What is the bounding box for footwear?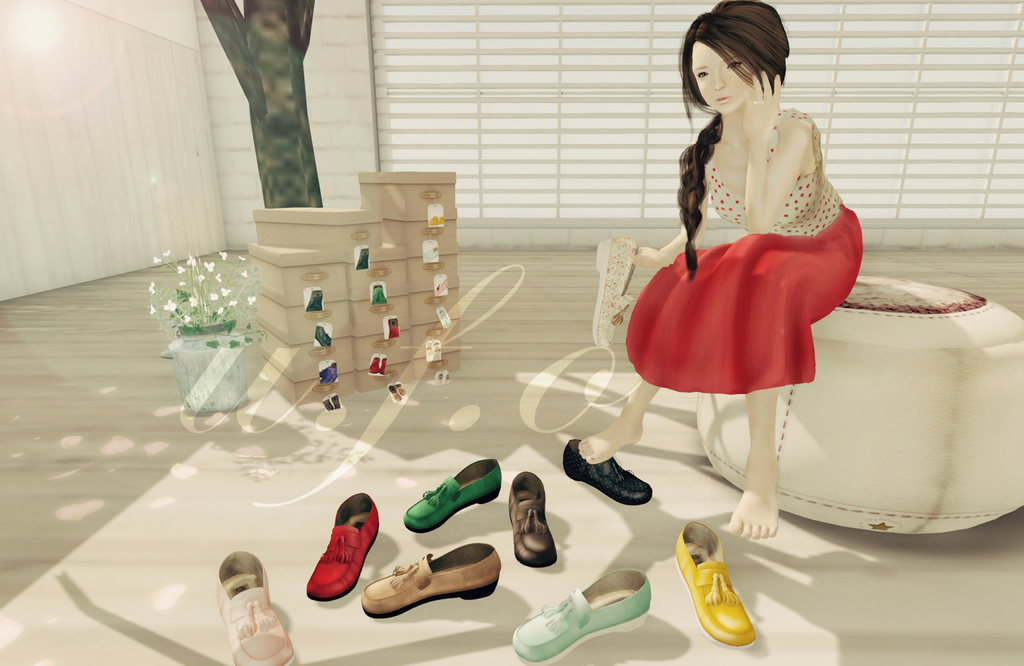
[x1=668, y1=516, x2=763, y2=653].
